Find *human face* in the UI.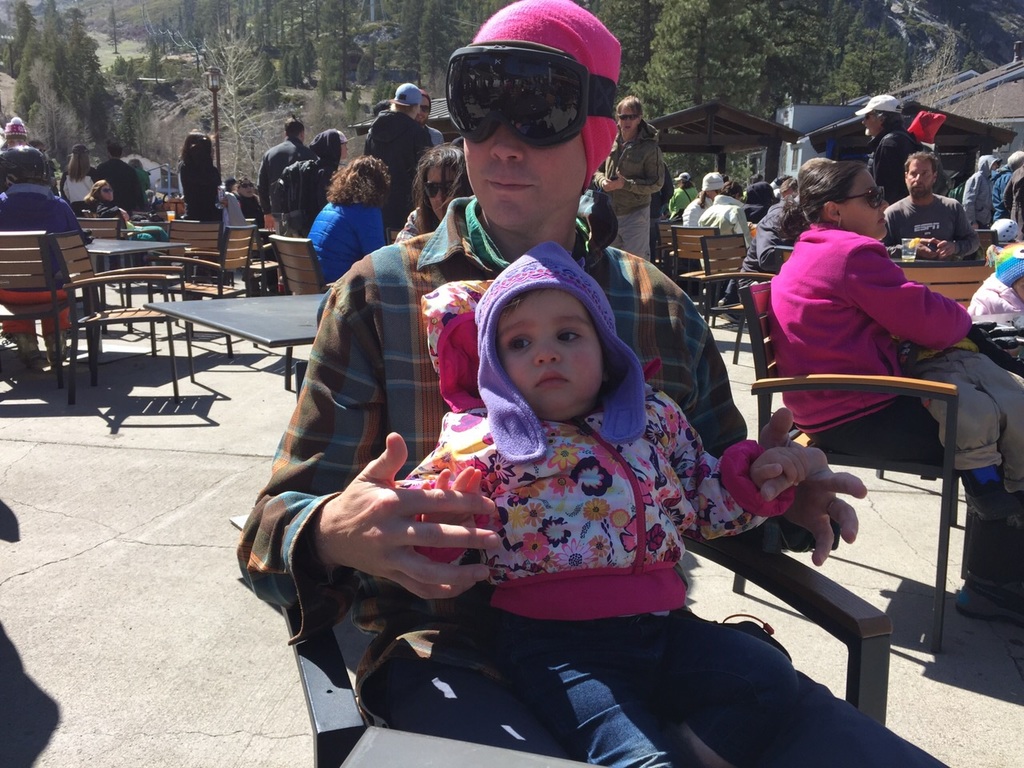
UI element at bbox(242, 179, 254, 199).
